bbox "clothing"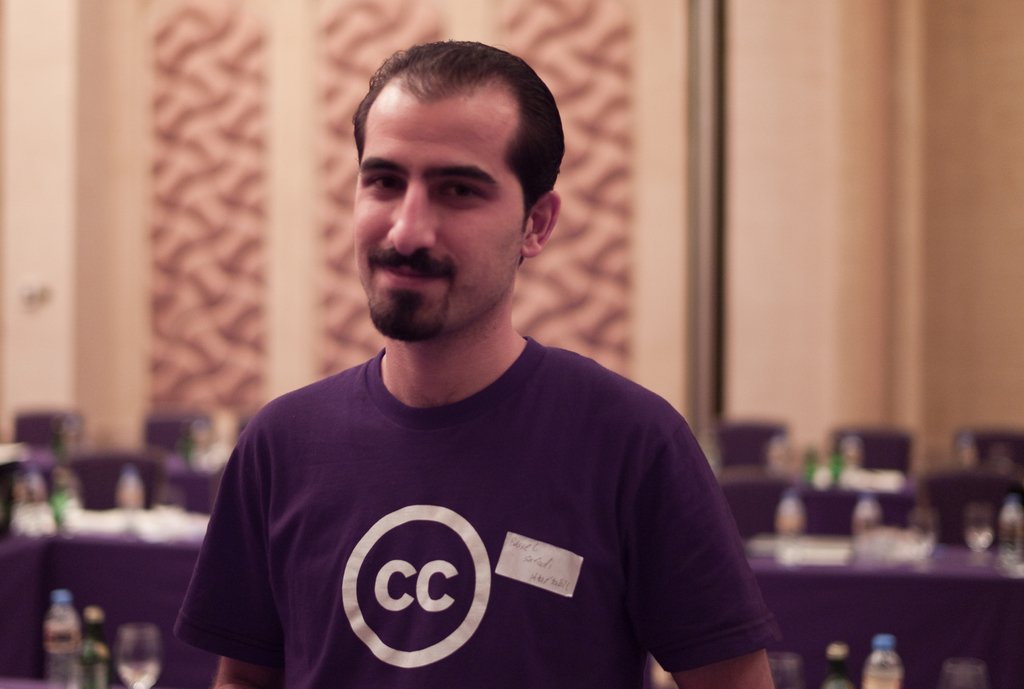
box(152, 318, 772, 681)
